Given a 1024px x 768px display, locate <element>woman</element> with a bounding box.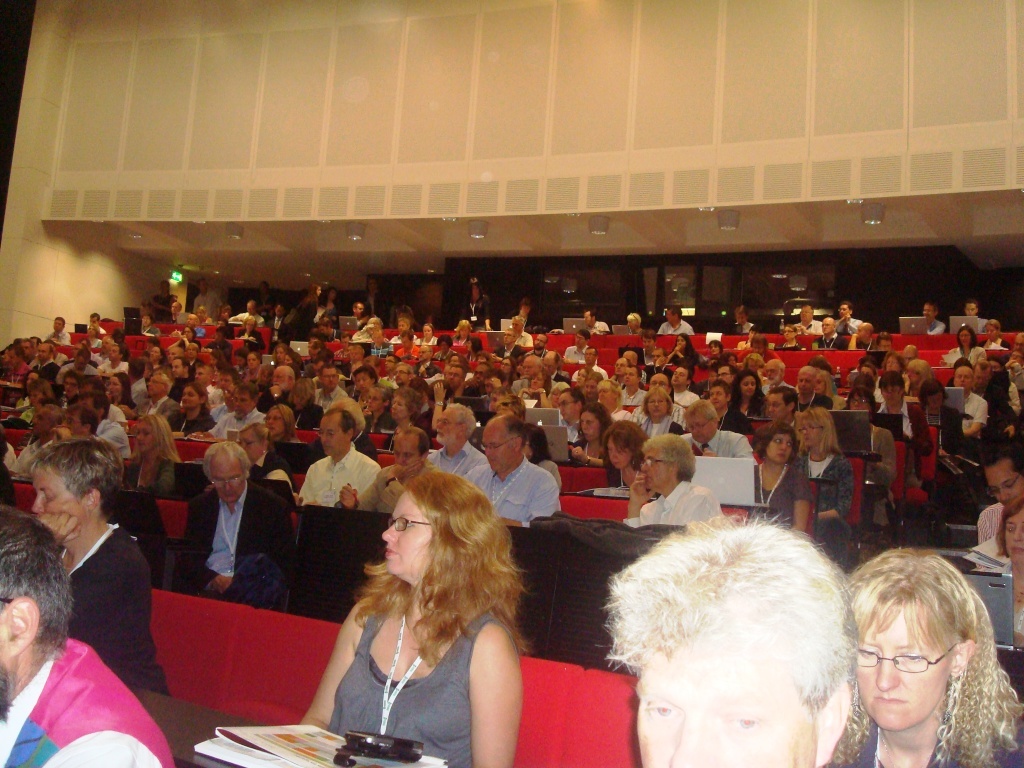
Located: bbox(110, 375, 135, 418).
